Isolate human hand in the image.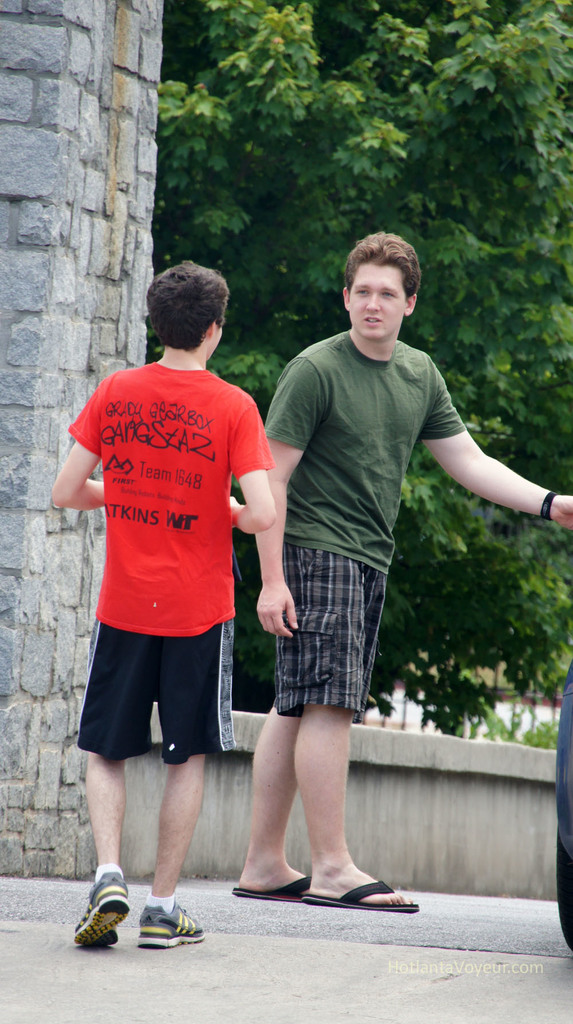
Isolated region: Rect(553, 495, 572, 533).
